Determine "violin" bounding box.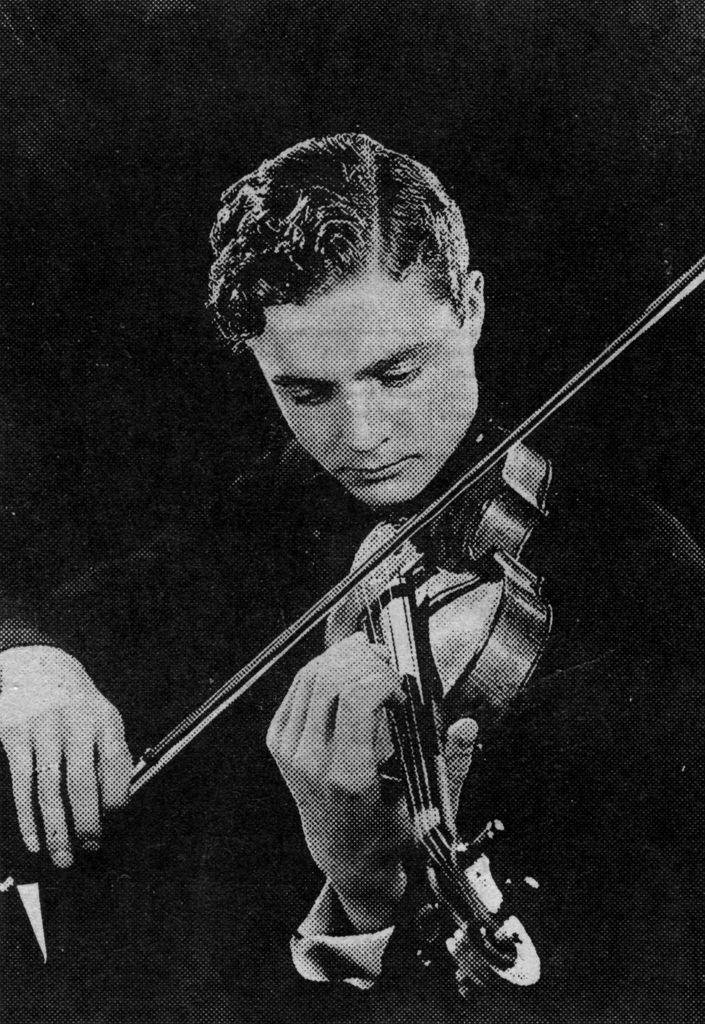
Determined: (left=58, top=244, right=704, bottom=1021).
